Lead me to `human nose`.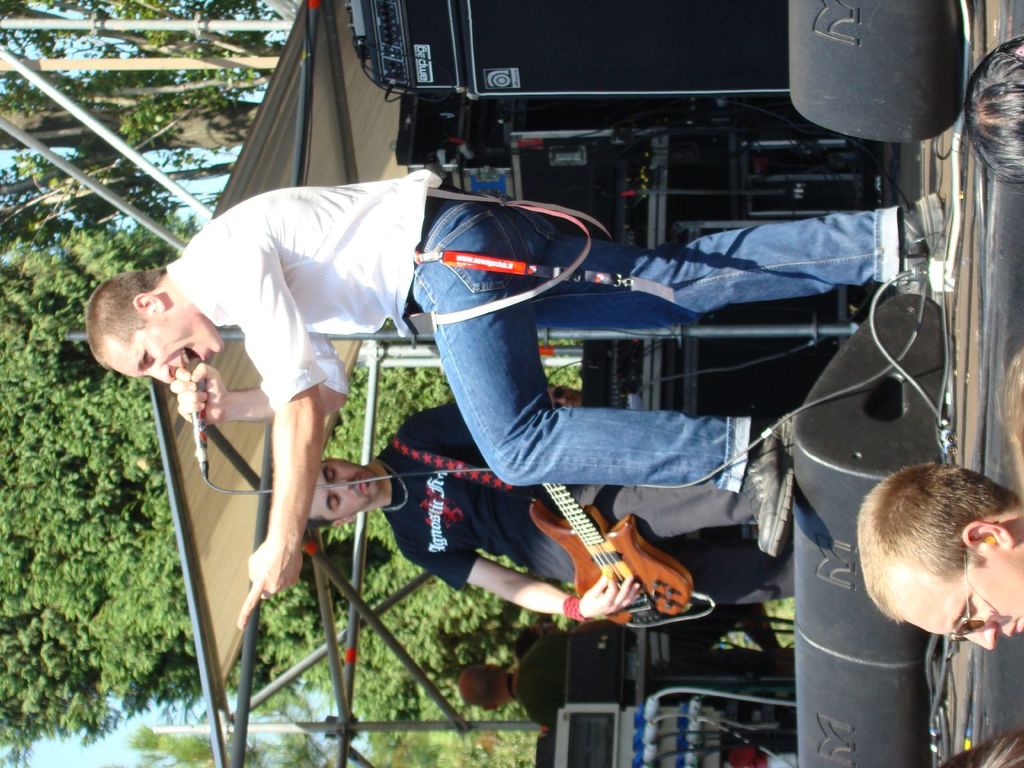
Lead to (left=332, top=478, right=353, bottom=492).
